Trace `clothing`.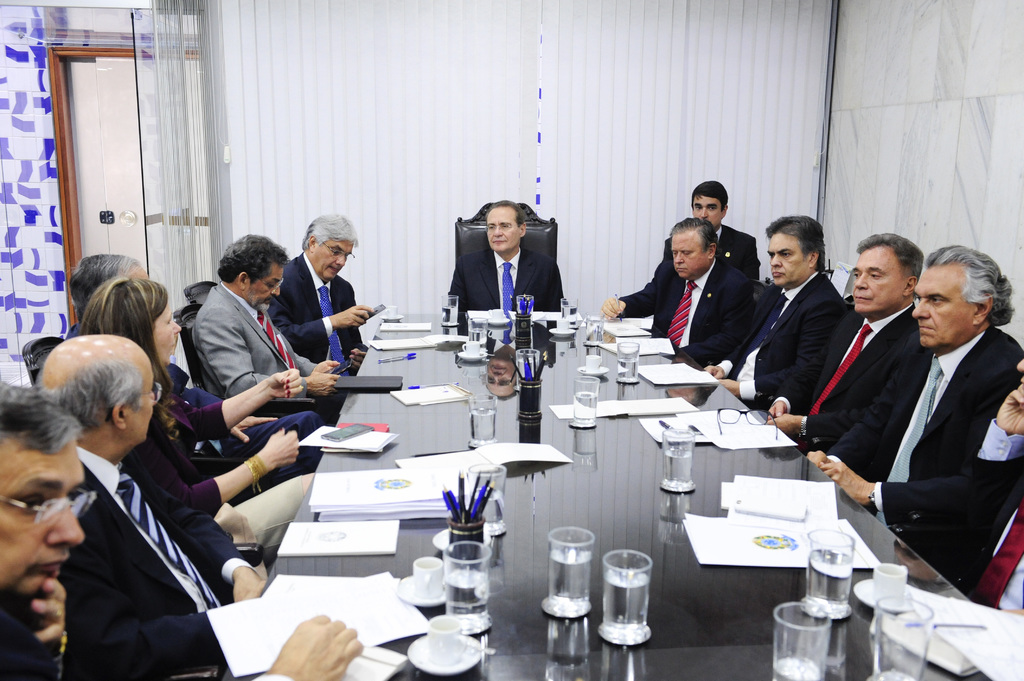
Traced to detection(614, 263, 751, 360).
